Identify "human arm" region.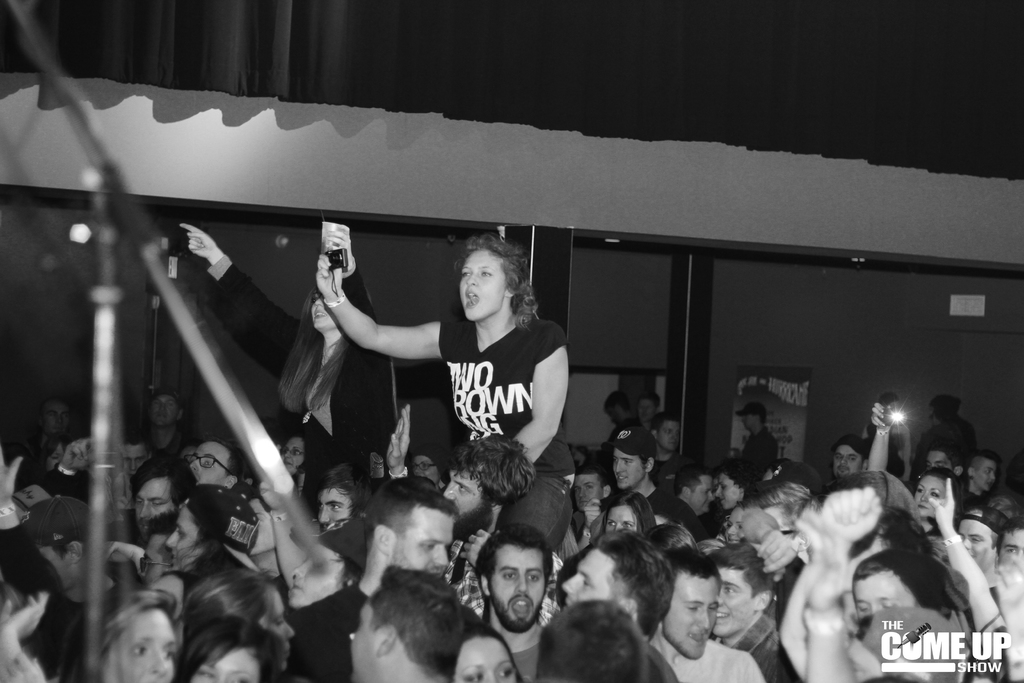
Region: select_region(754, 526, 785, 580).
